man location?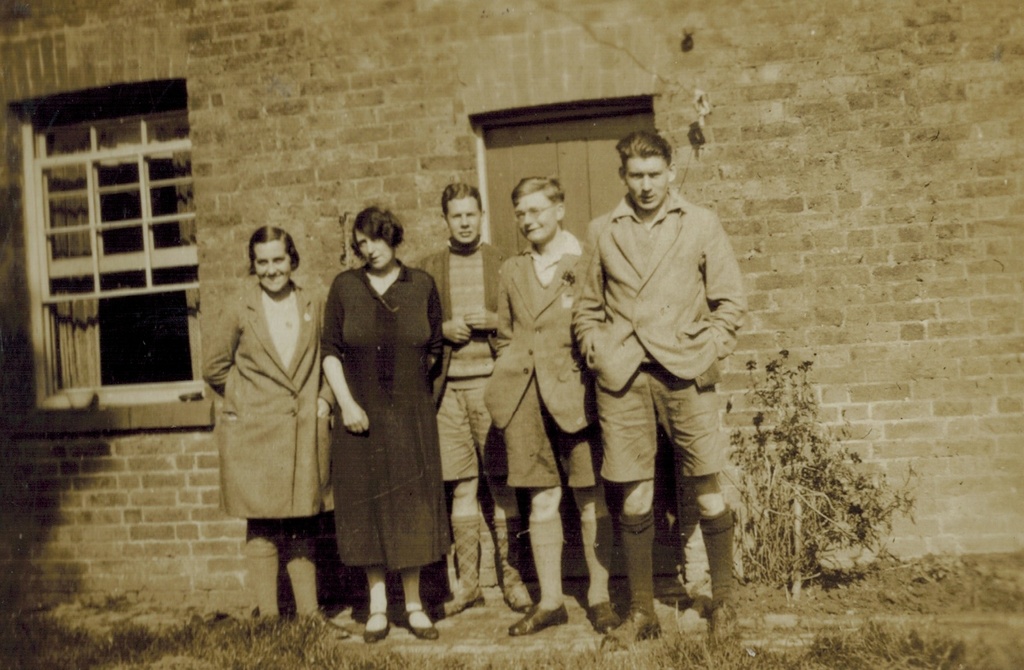
left=481, top=188, right=605, bottom=618
